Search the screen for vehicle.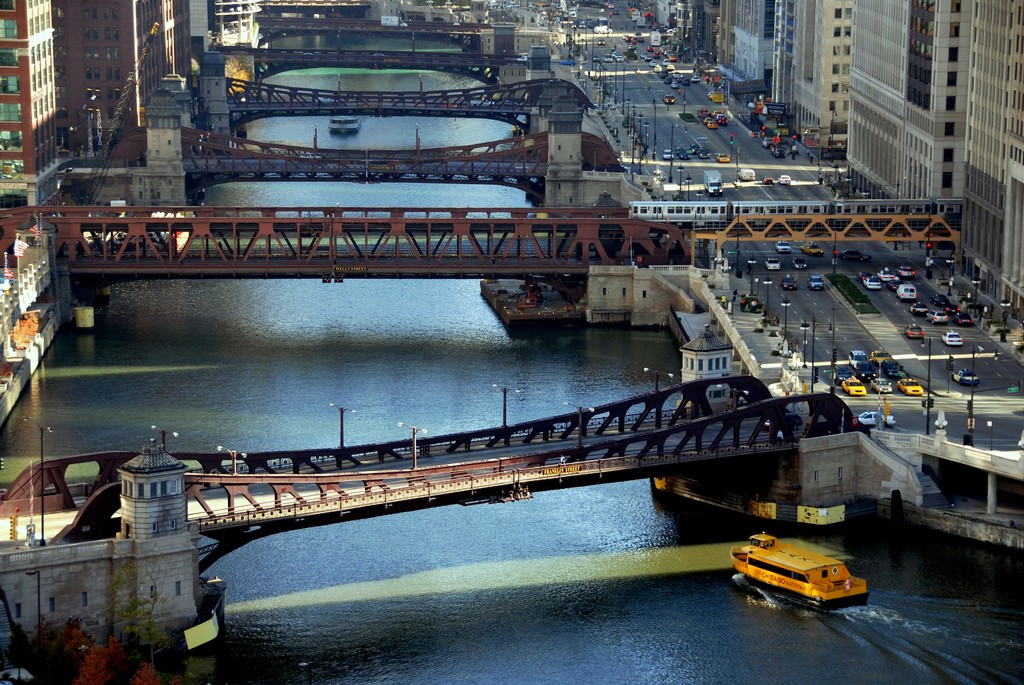
Found at (909, 303, 922, 317).
